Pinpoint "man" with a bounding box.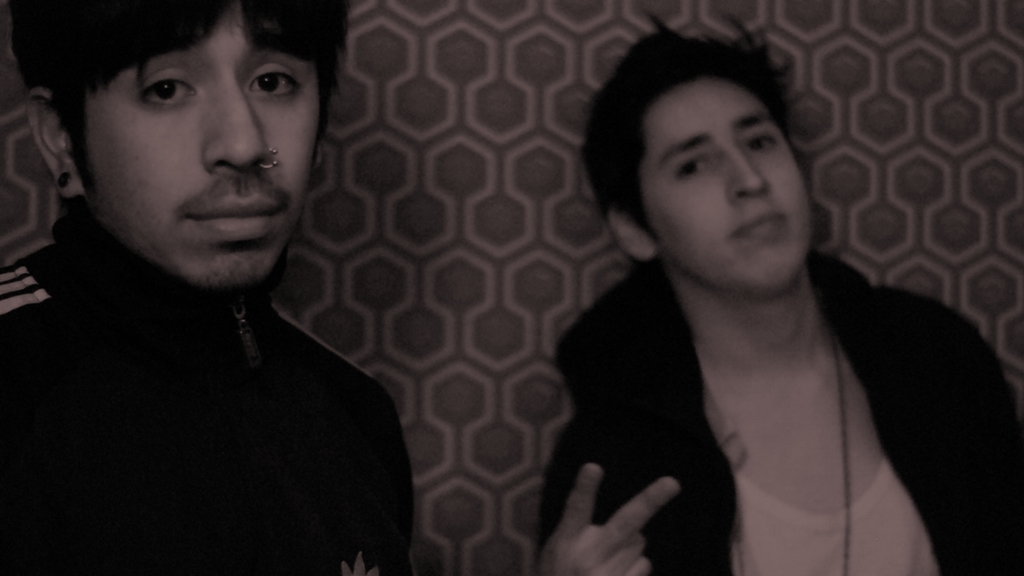
left=0, top=0, right=419, bottom=575.
